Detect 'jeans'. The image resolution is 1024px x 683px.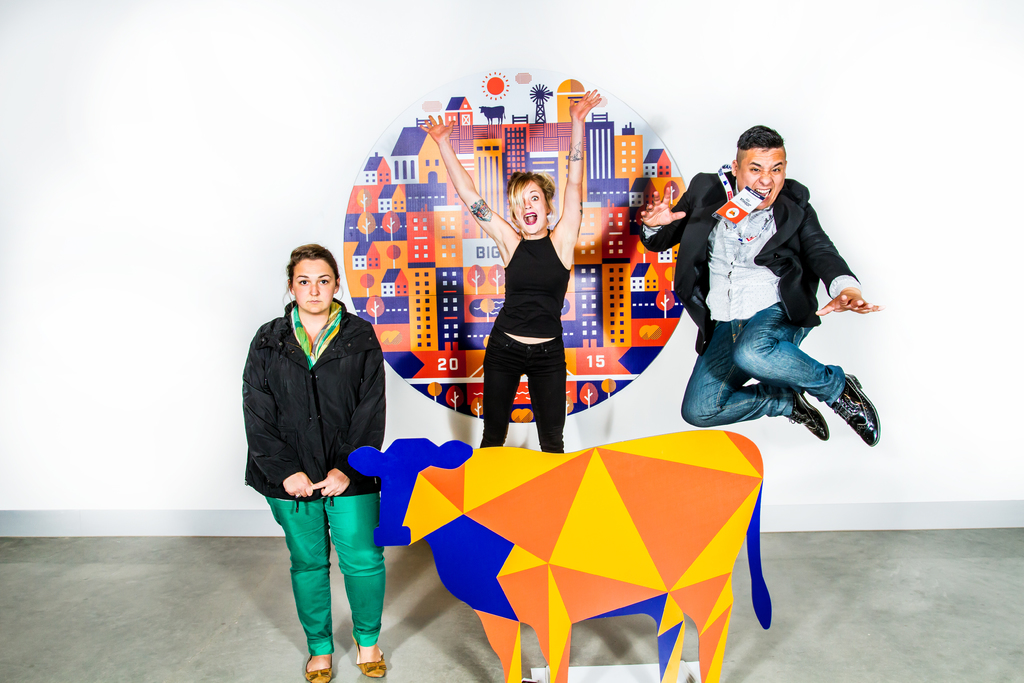
select_region(678, 299, 845, 428).
